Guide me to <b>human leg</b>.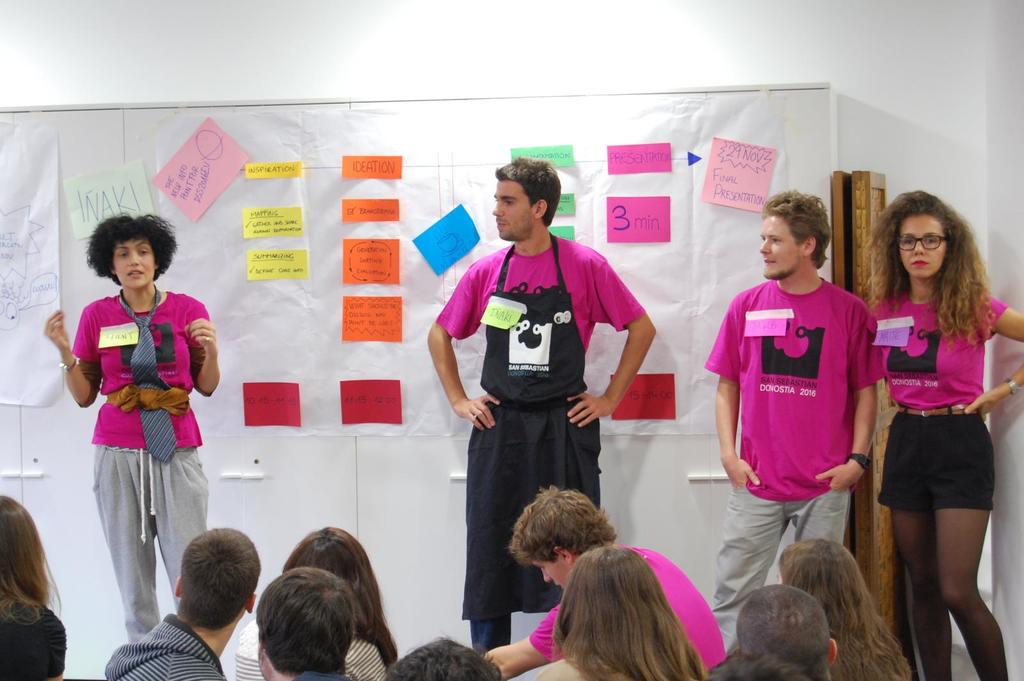
Guidance: <bbox>714, 476, 783, 655</bbox>.
